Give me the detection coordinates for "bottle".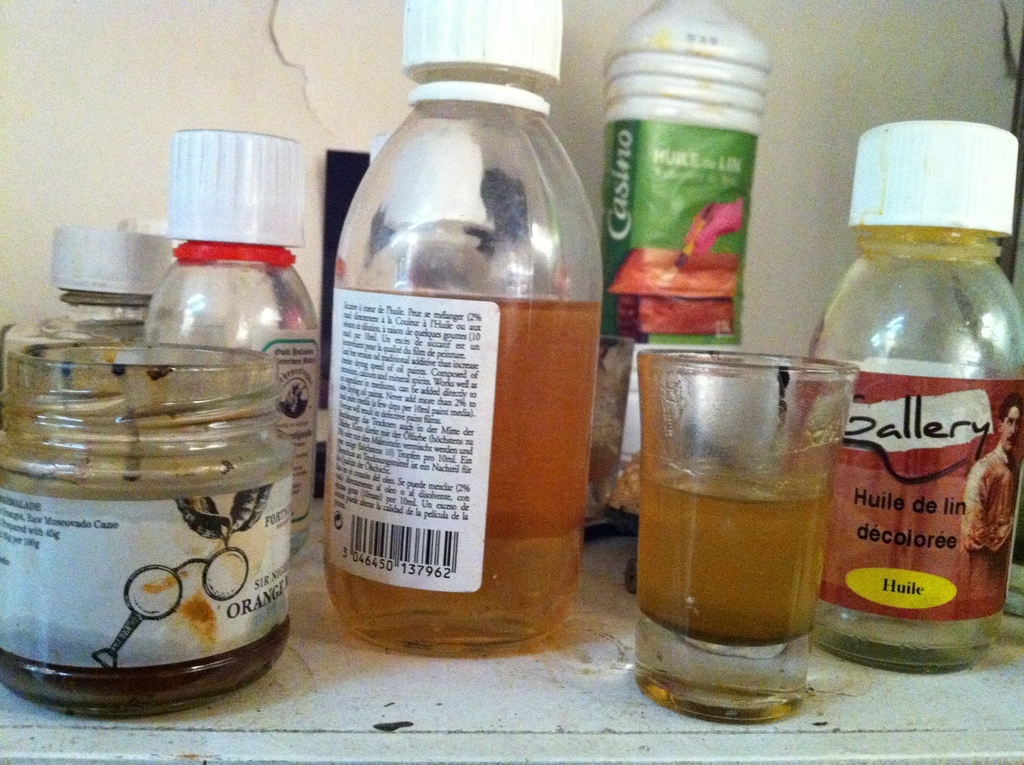
[778, 115, 1023, 682].
